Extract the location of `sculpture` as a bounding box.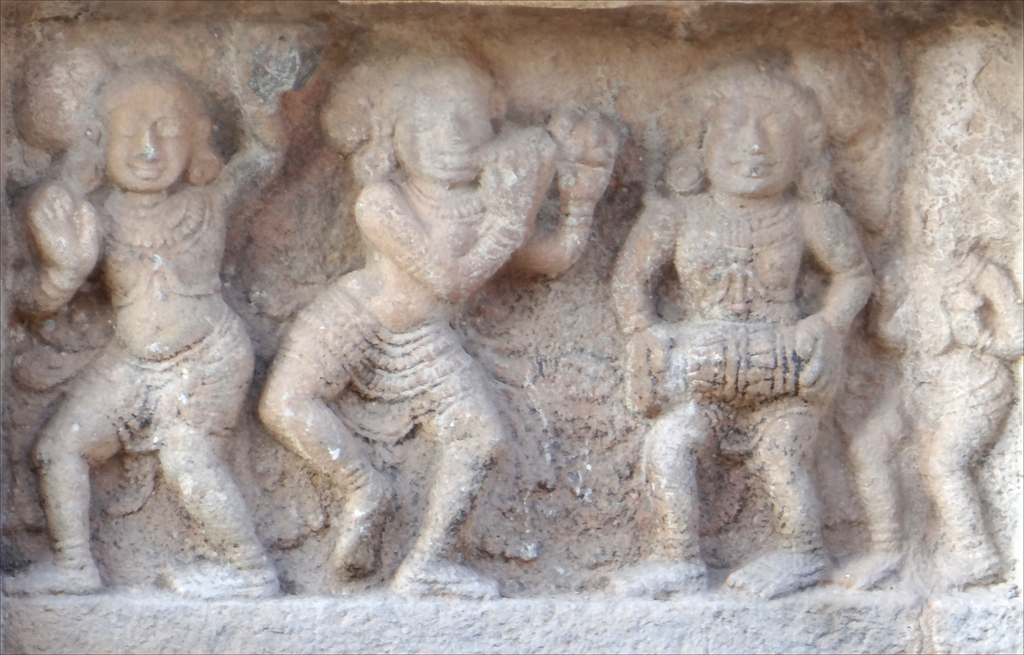
22, 14, 285, 606.
